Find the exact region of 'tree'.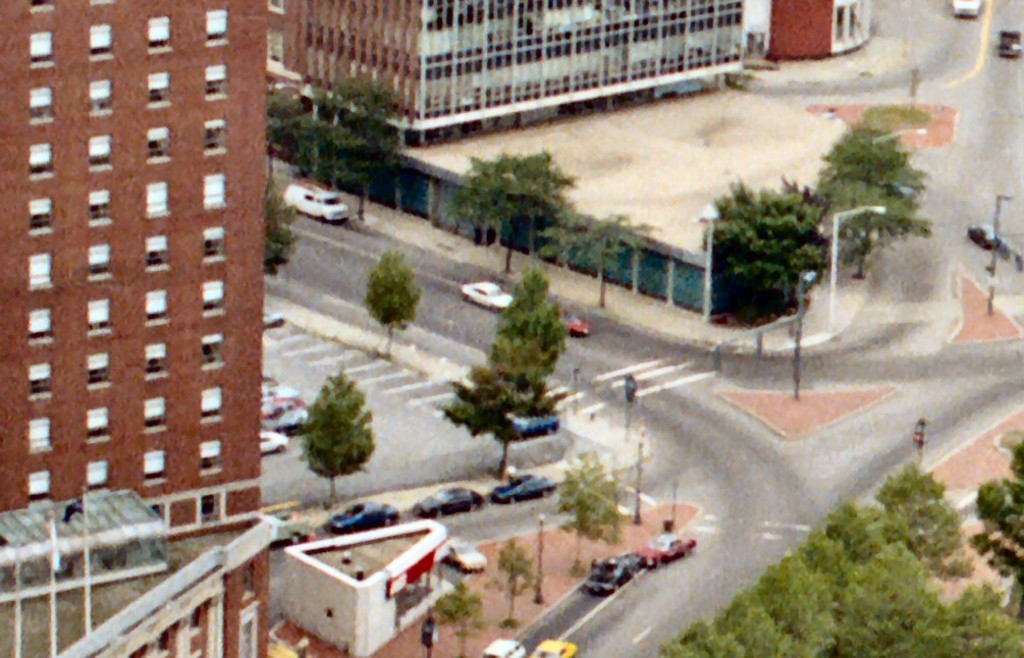
Exact region: [324, 69, 402, 234].
